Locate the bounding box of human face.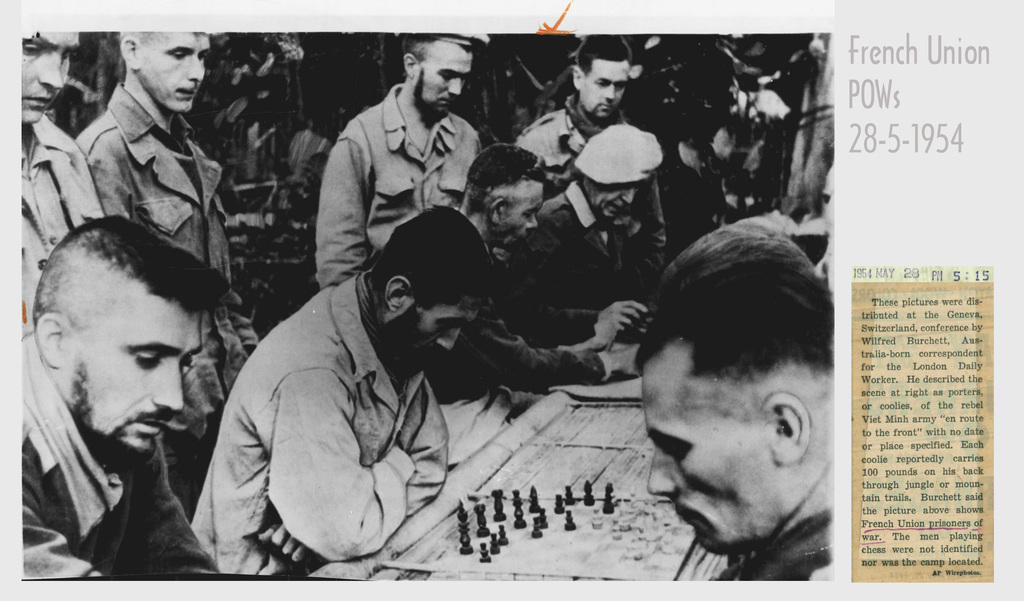
Bounding box: [494, 185, 544, 252].
